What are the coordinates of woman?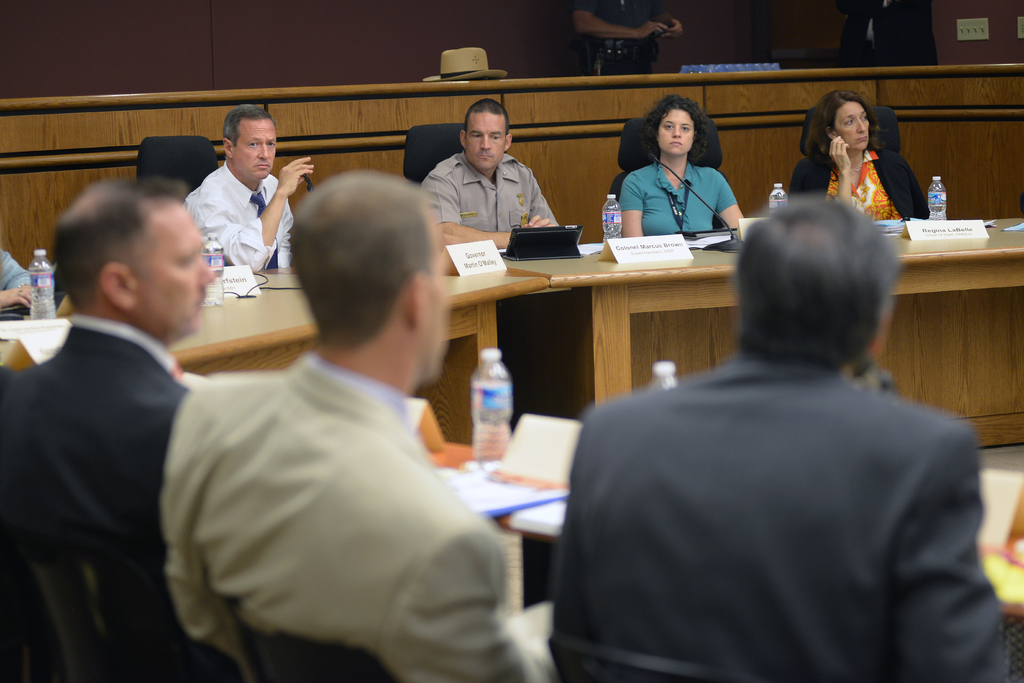
<region>623, 94, 744, 238</region>.
